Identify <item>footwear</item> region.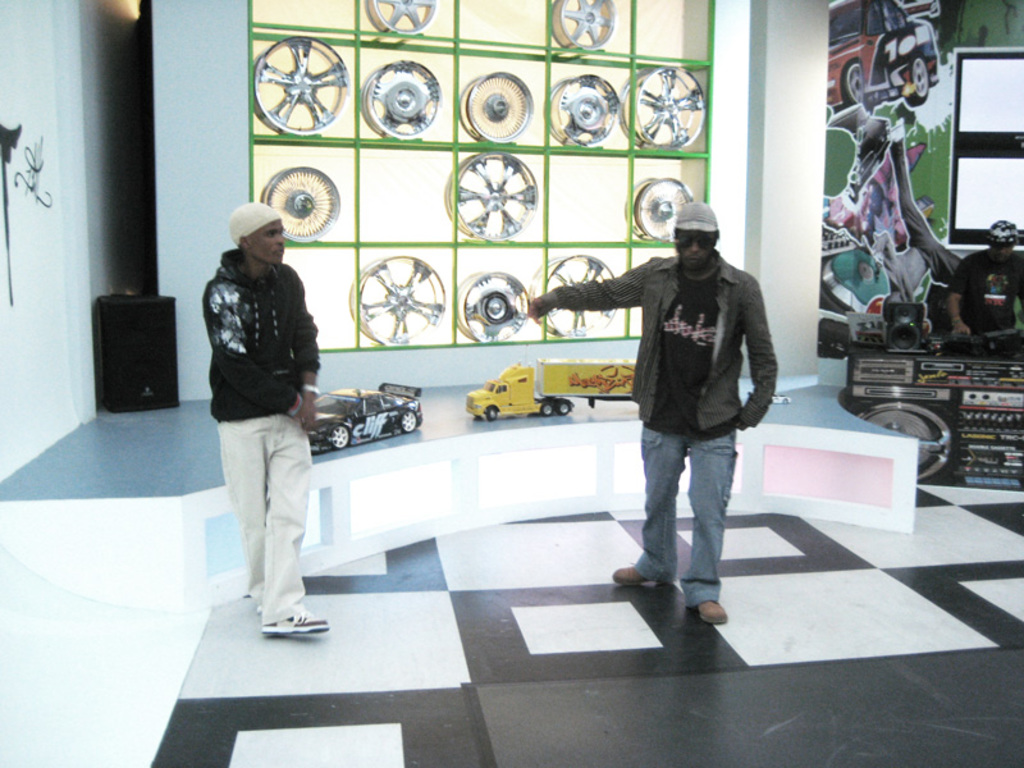
Region: crop(252, 603, 273, 613).
